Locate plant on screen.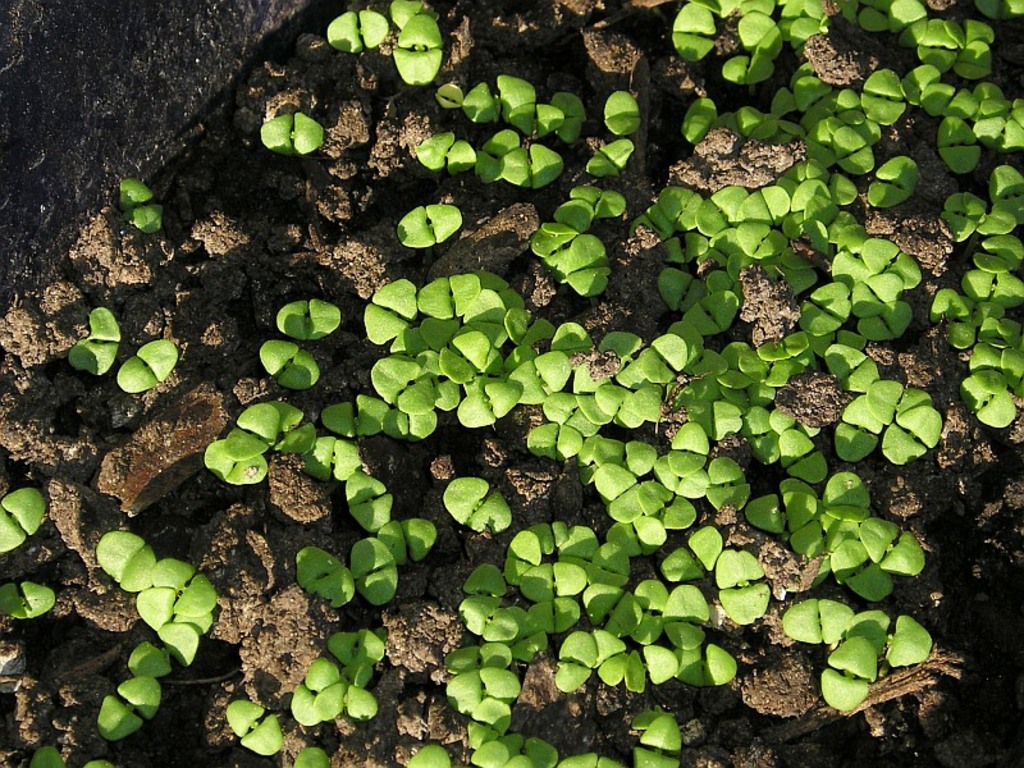
On screen at pyautogui.locateOnScreen(634, 503, 689, 541).
